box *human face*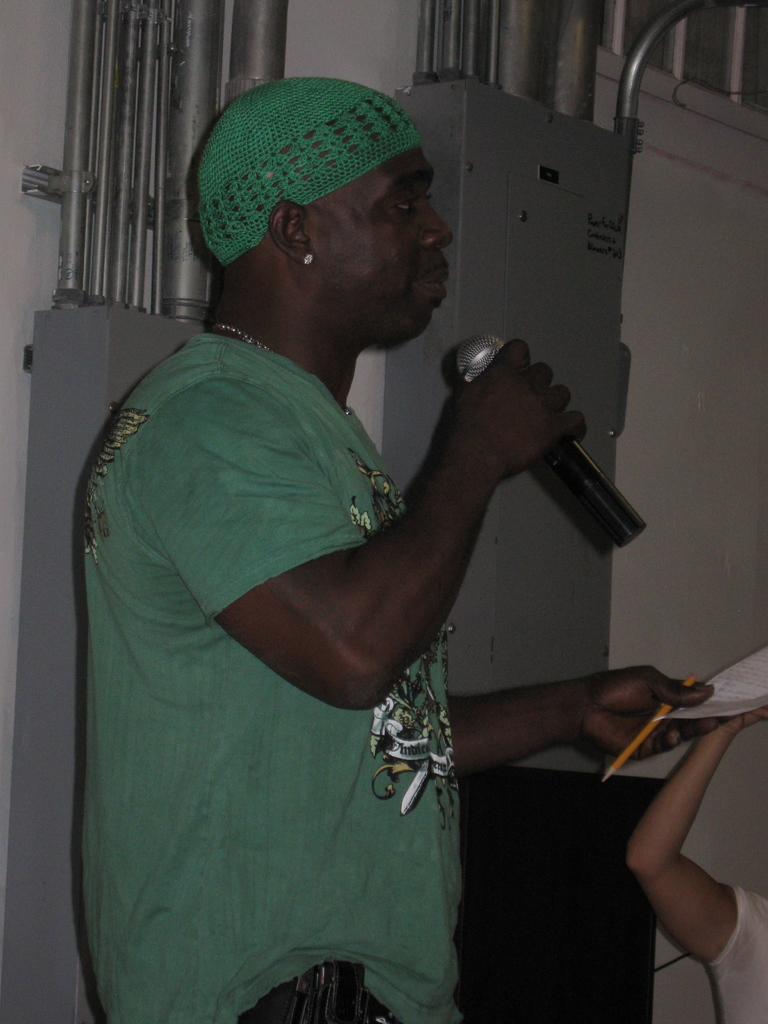
309,147,454,333
